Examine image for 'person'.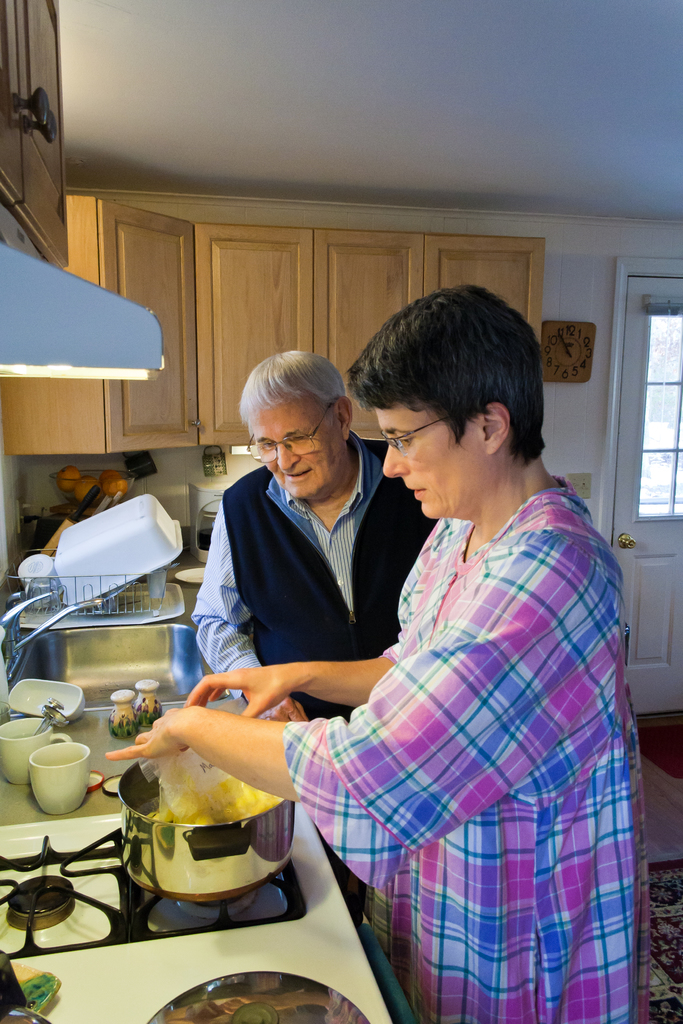
Examination result: (104,287,649,1023).
